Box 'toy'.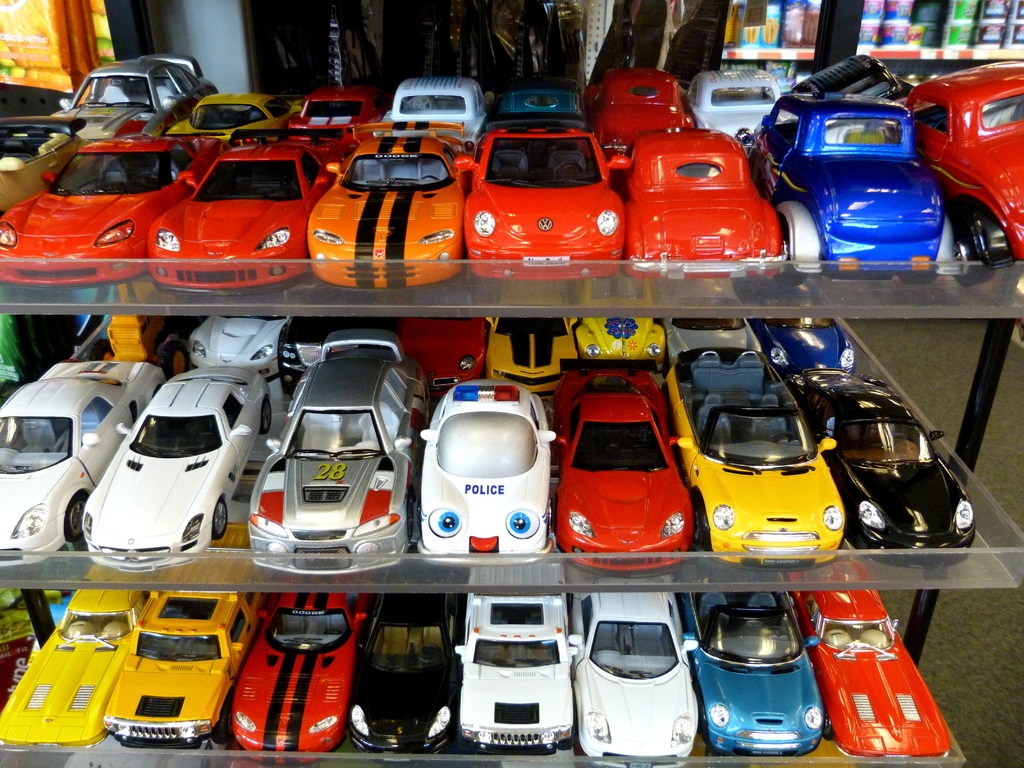
788 554 940 767.
